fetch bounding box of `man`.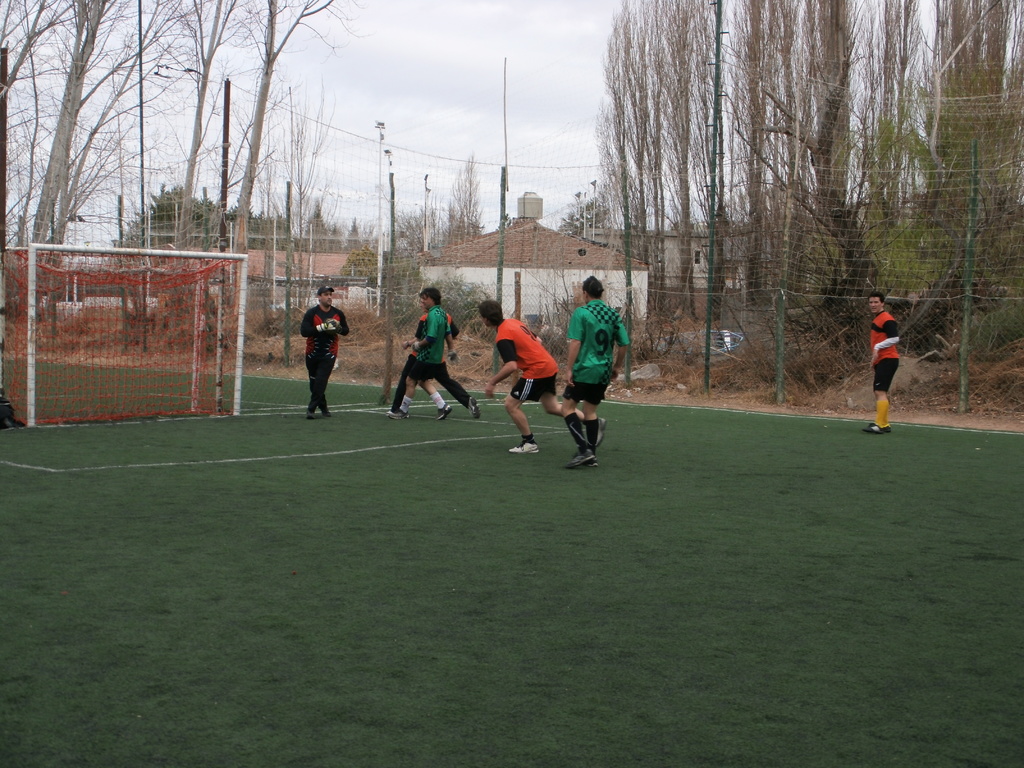
Bbox: <box>382,284,456,420</box>.
